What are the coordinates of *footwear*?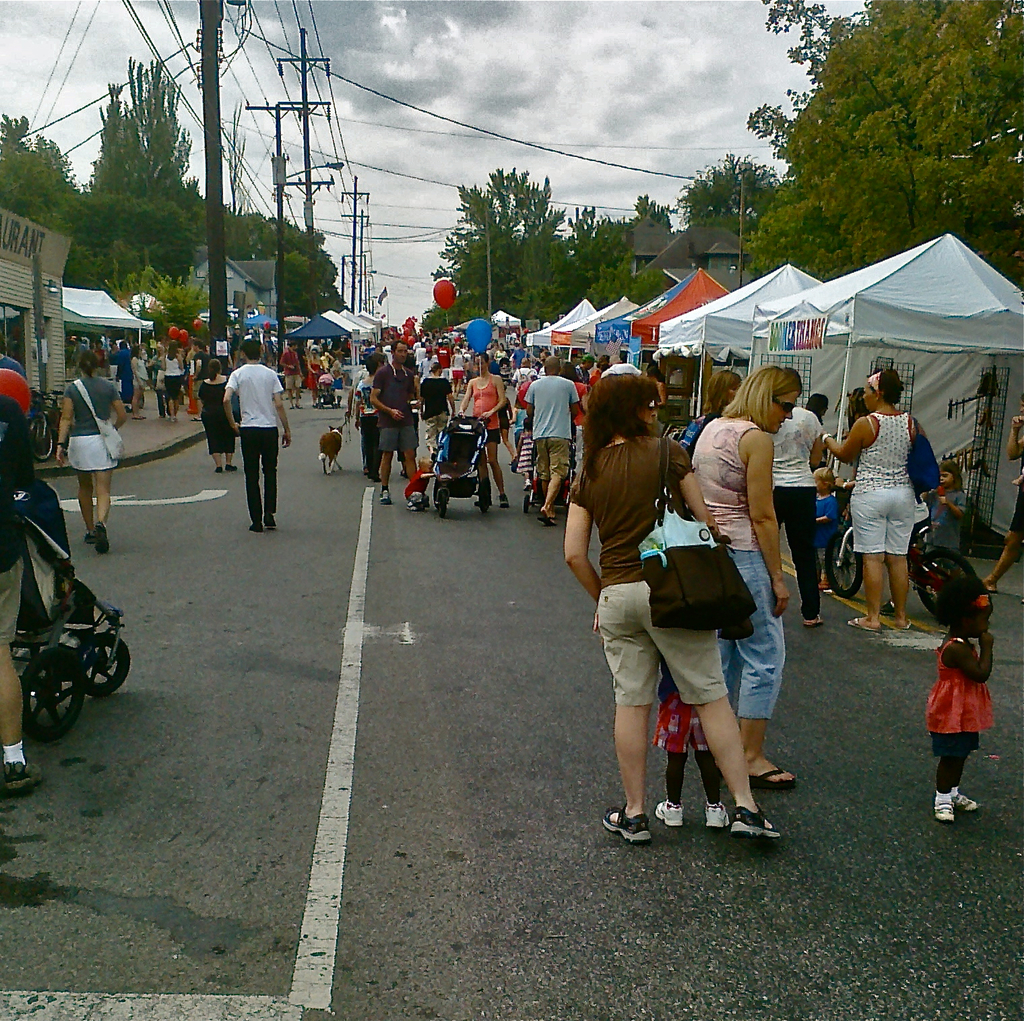
detection(932, 790, 949, 823).
